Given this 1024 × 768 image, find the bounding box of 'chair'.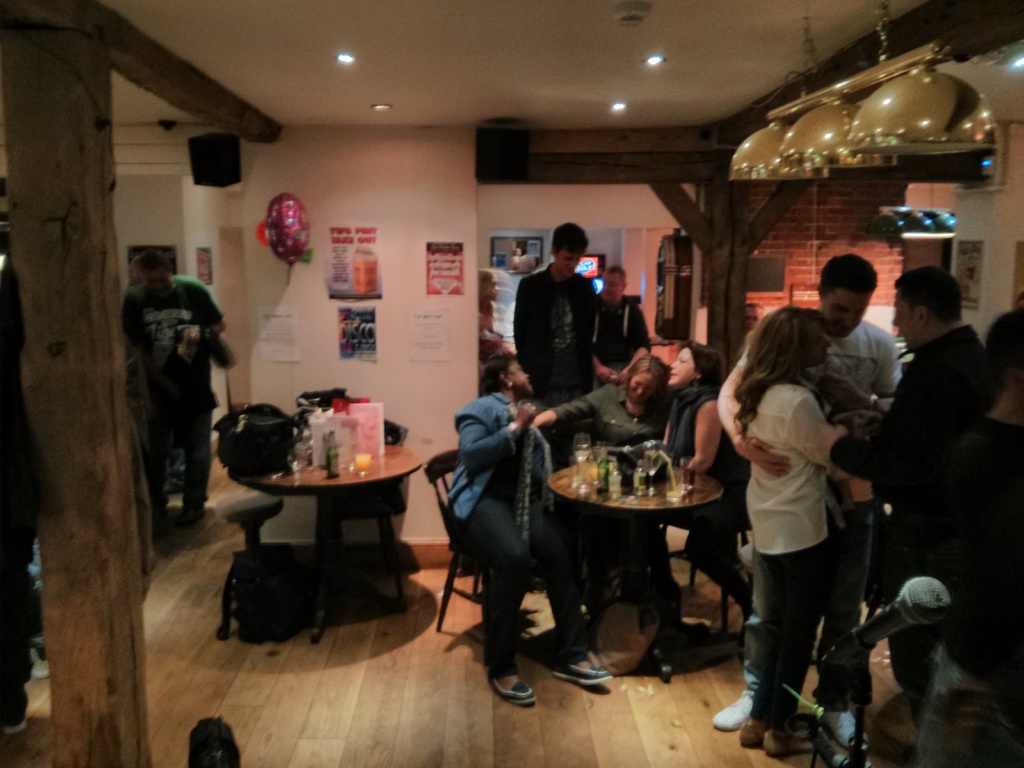
427,447,485,641.
